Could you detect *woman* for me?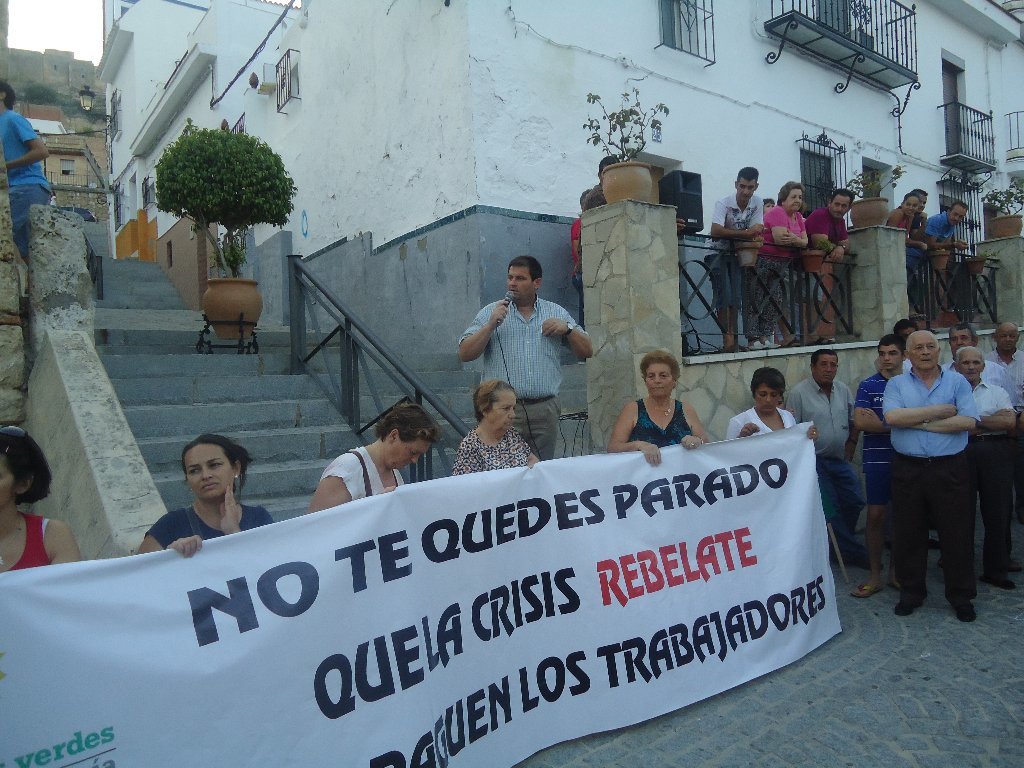
Detection result: l=884, t=194, r=928, b=253.
